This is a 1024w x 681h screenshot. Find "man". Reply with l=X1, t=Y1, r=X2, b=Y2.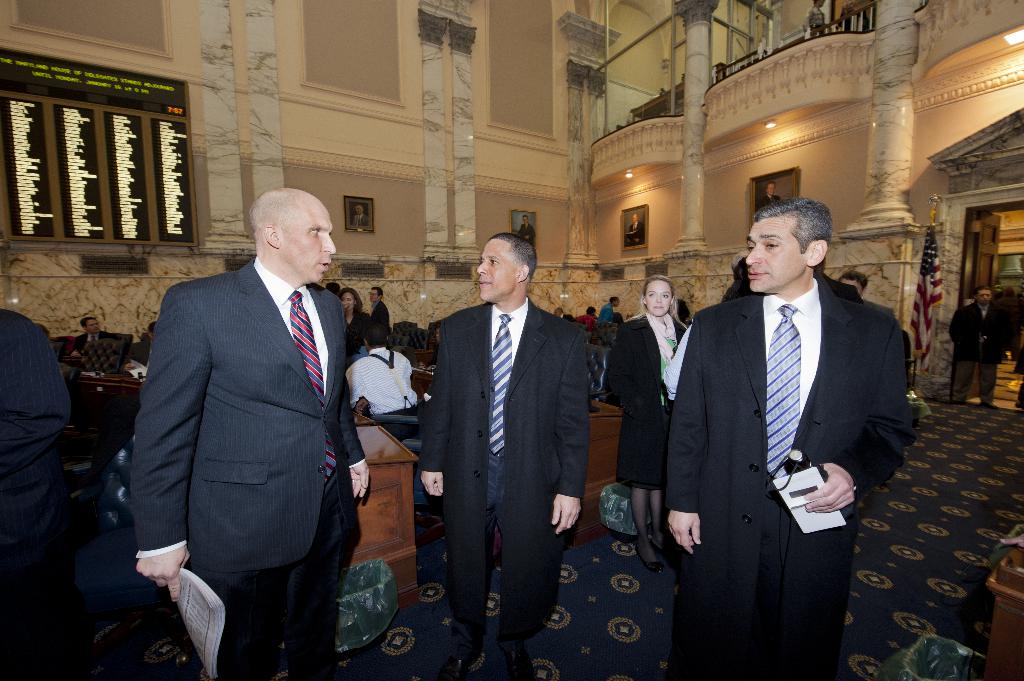
l=120, t=319, r=159, b=376.
